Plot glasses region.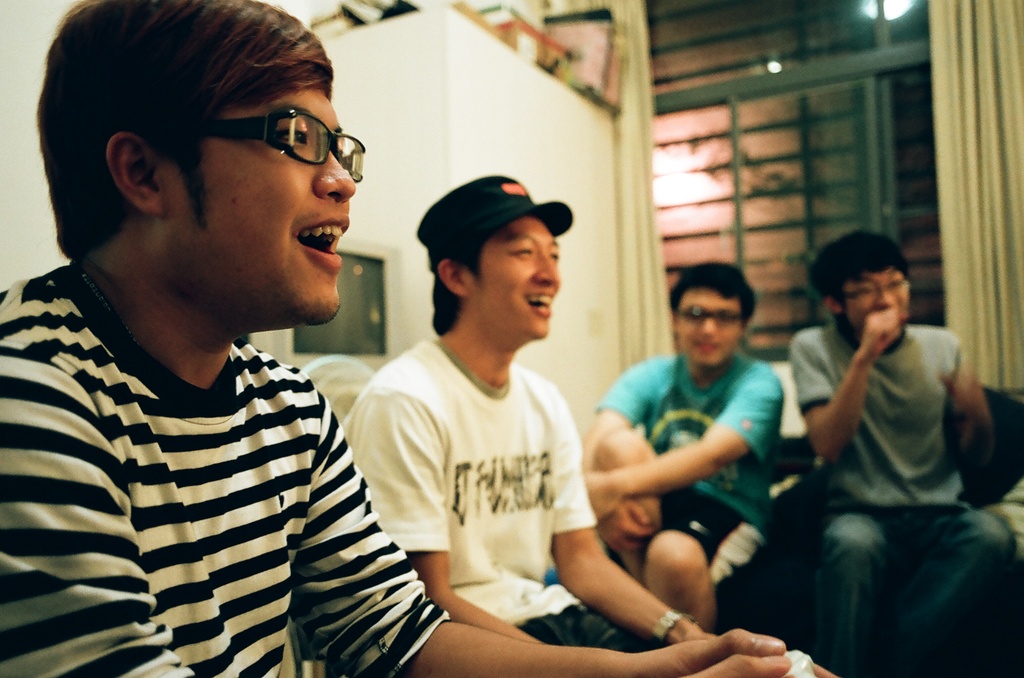
Plotted at 186, 101, 367, 186.
